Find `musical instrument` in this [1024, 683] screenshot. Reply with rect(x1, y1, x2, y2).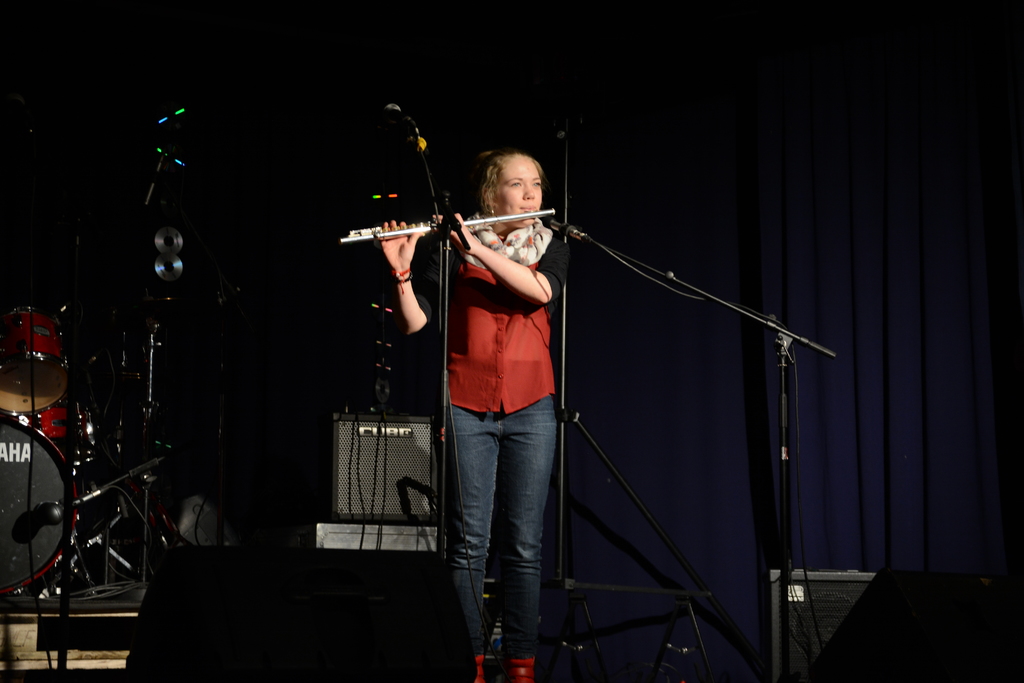
rect(335, 206, 556, 241).
